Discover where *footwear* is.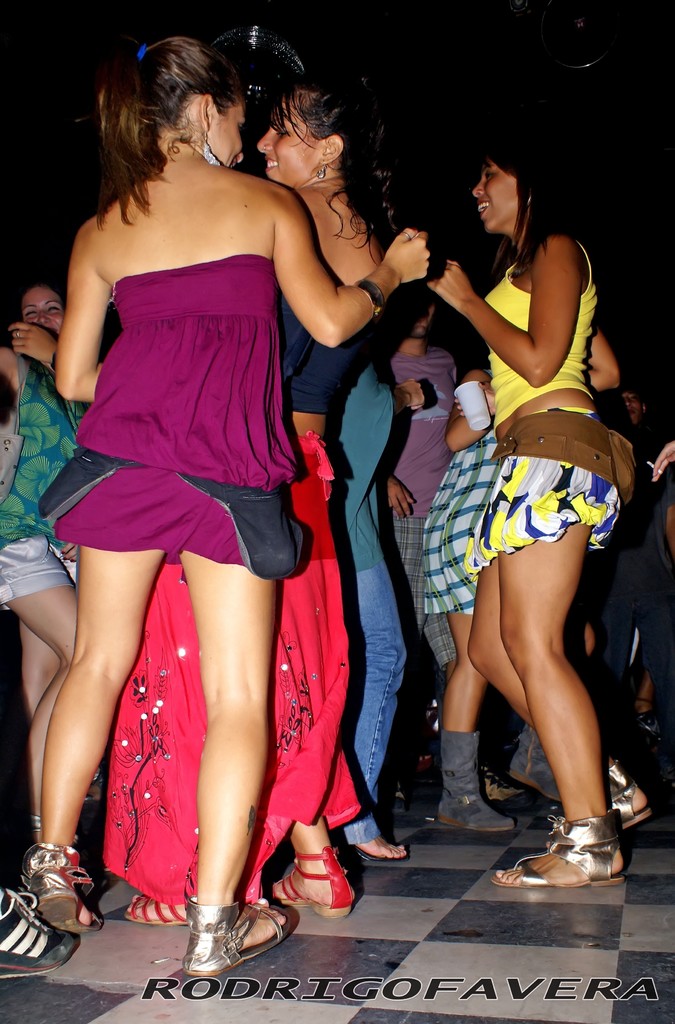
Discovered at l=605, t=756, r=655, b=831.
